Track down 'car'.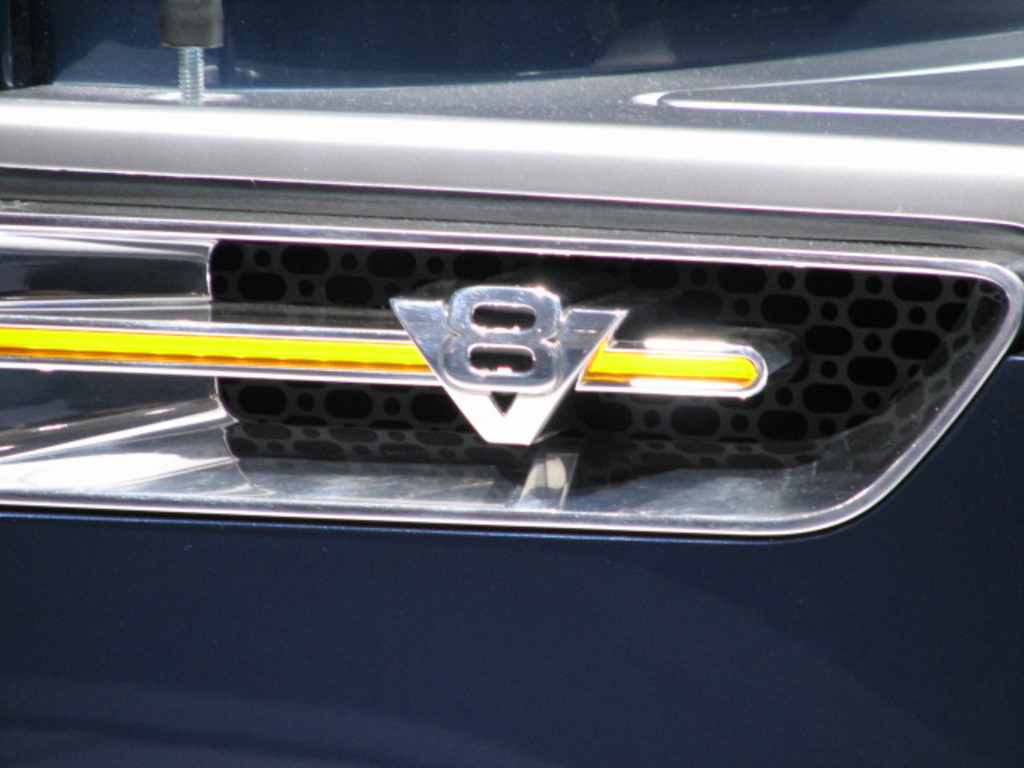
Tracked to 0, 5, 1022, 766.
